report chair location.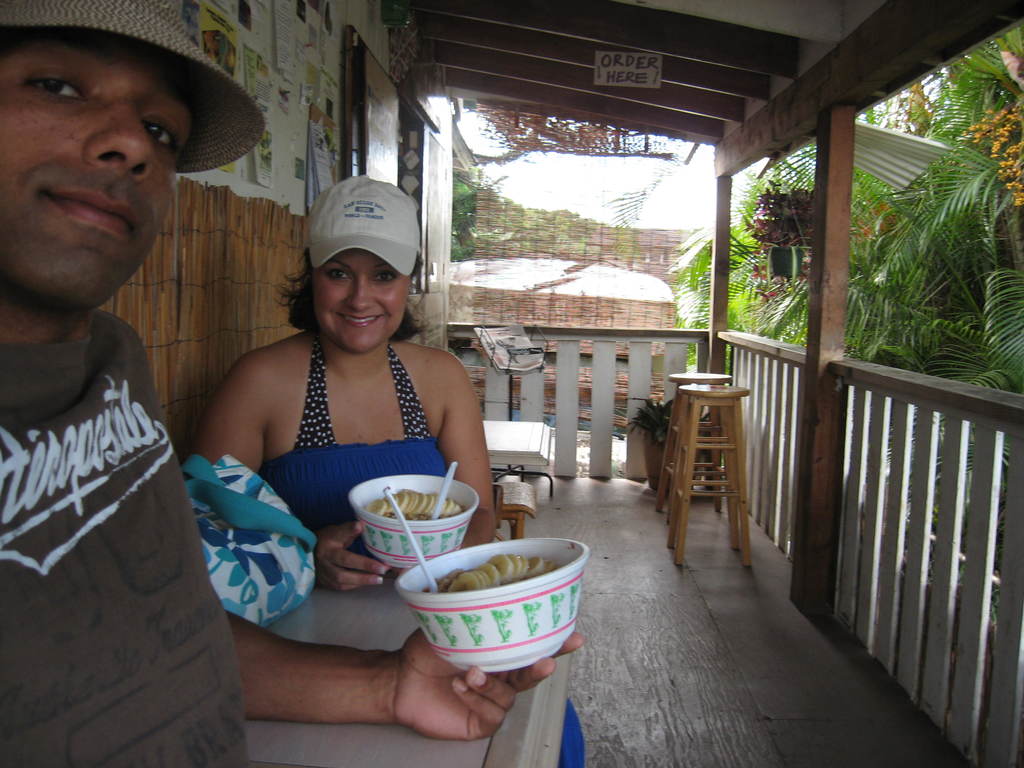
Report: pyautogui.locateOnScreen(490, 481, 536, 542).
